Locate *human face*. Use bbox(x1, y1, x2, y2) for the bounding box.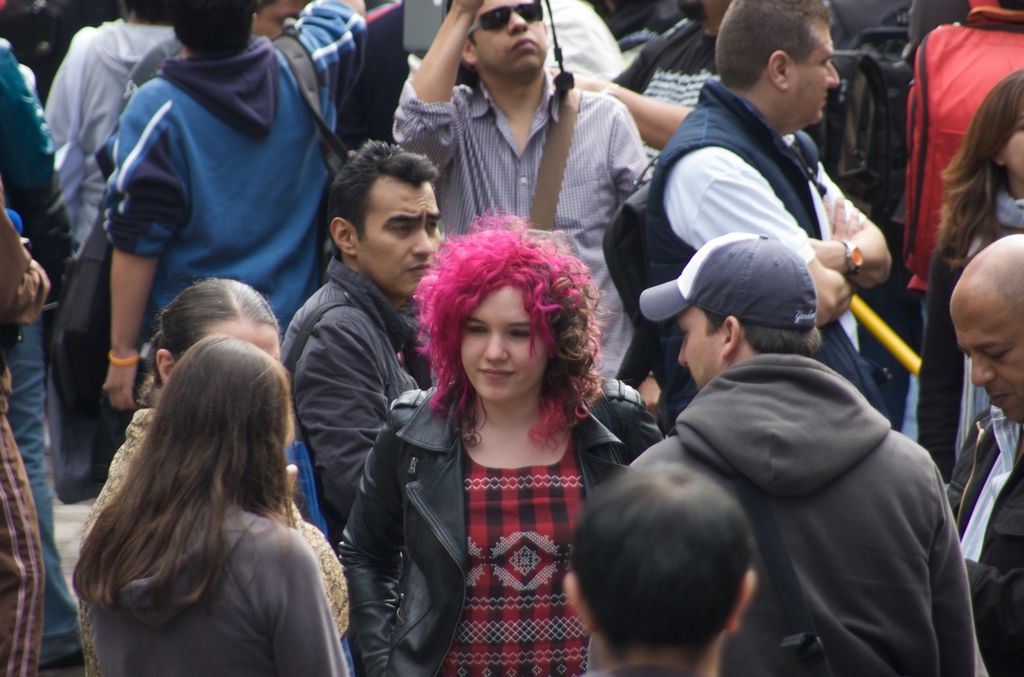
bbox(796, 20, 838, 121).
